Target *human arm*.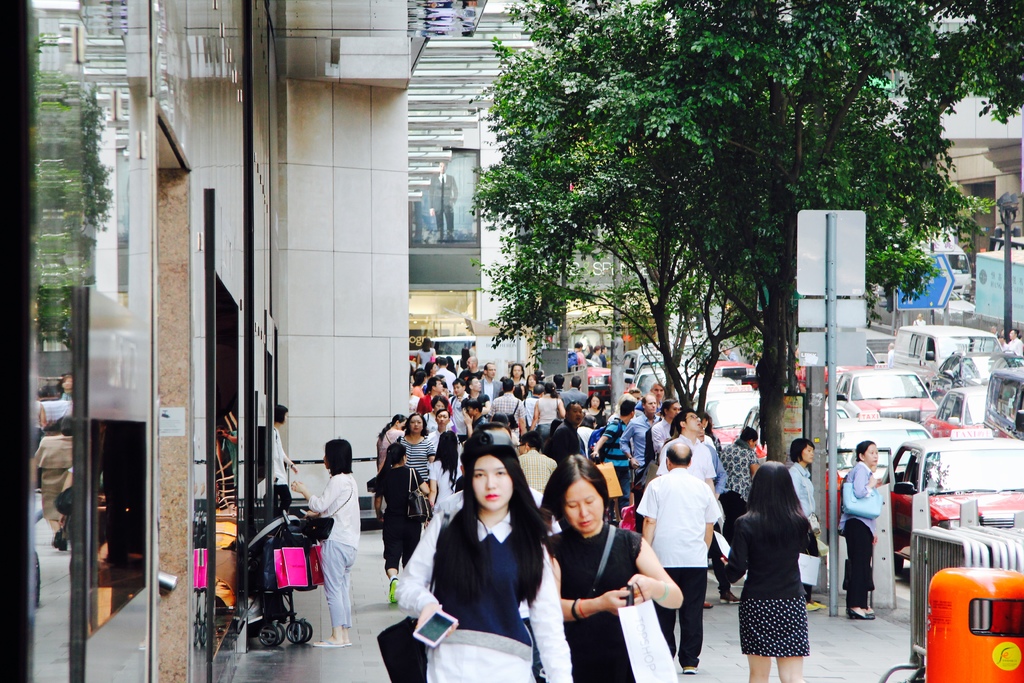
Target region: detection(508, 540, 579, 682).
